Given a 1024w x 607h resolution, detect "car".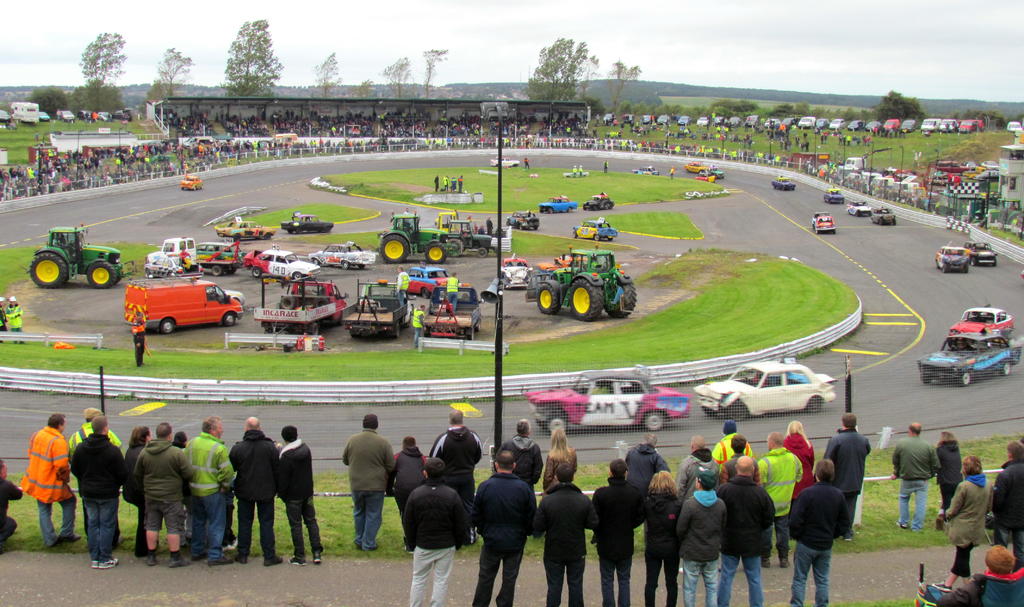
570 220 619 239.
